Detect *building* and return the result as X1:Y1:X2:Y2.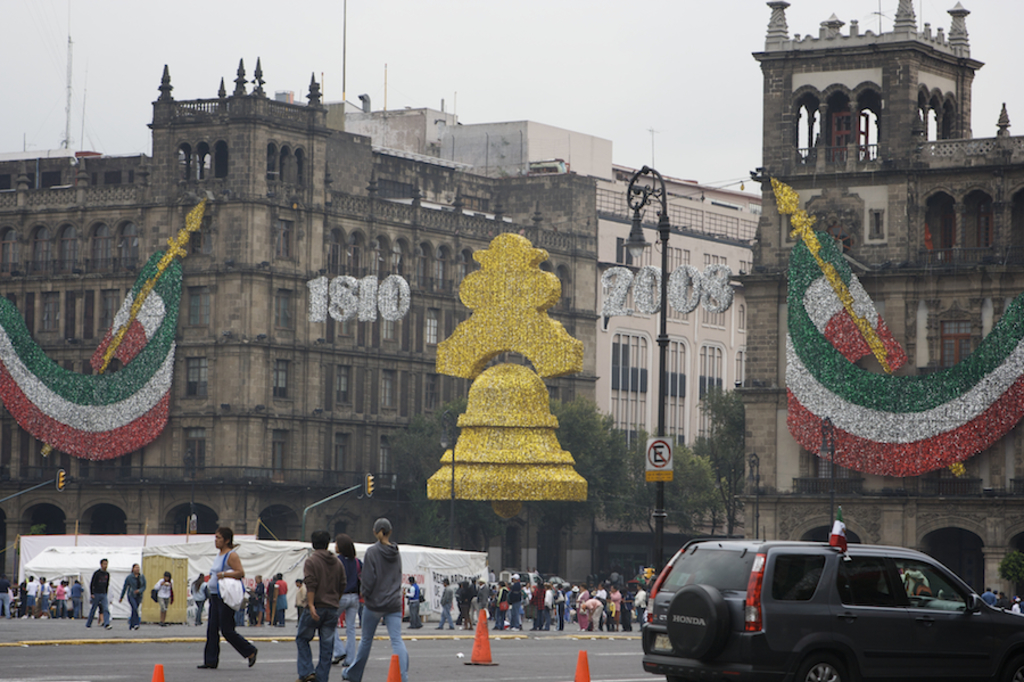
280:92:773:591.
